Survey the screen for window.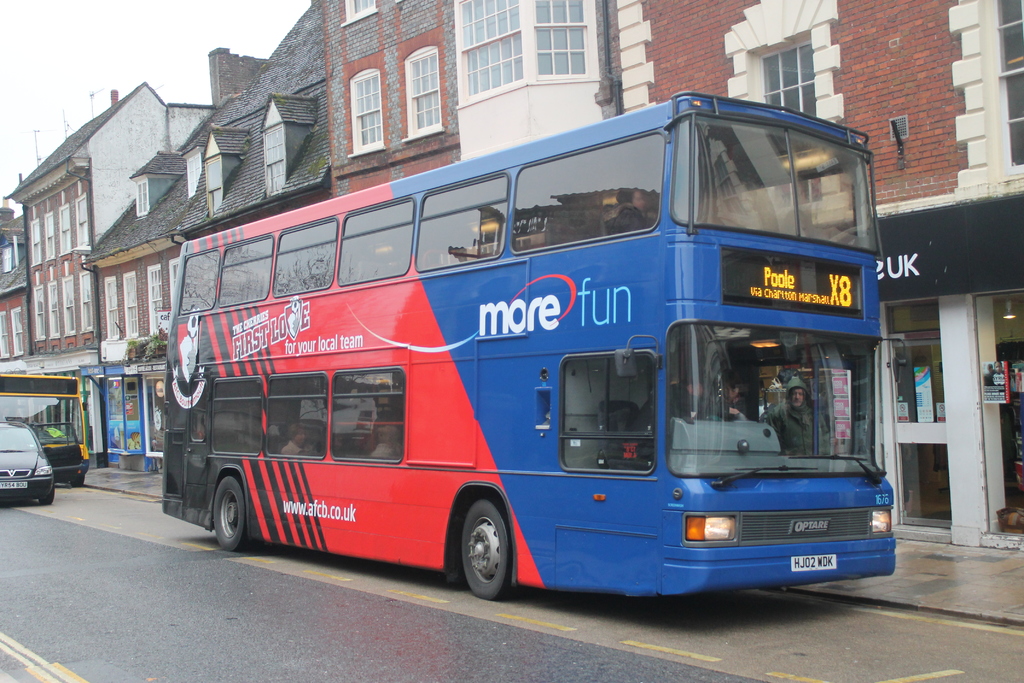
Survey found: 403,49,439,139.
